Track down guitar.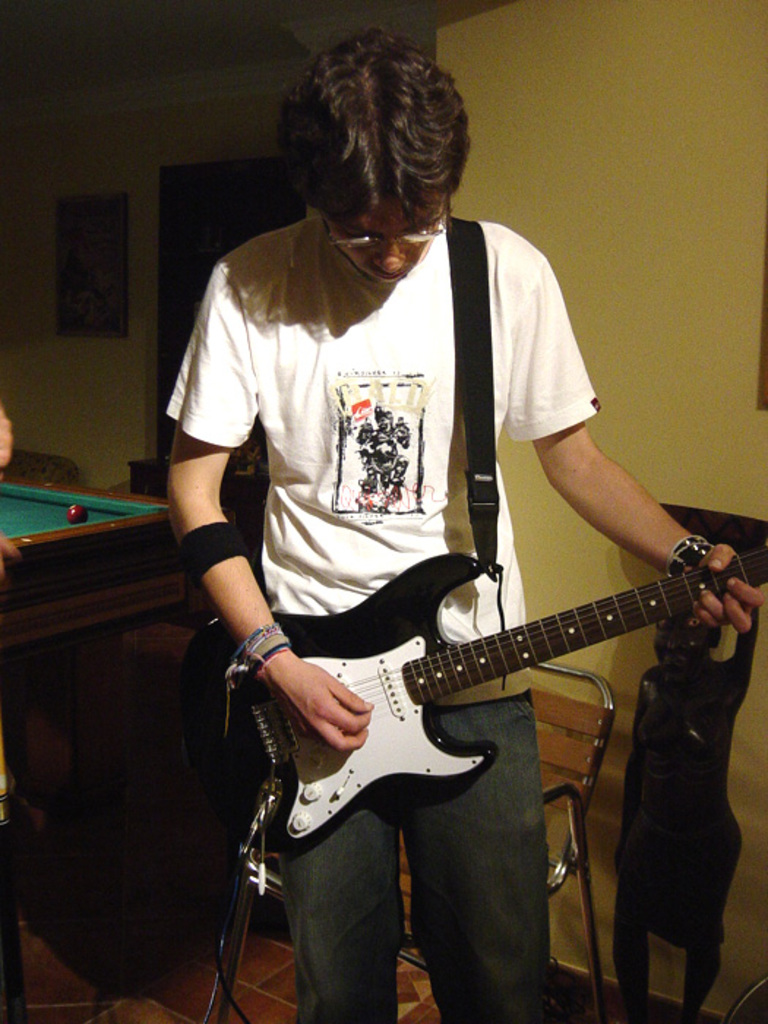
Tracked to rect(190, 516, 750, 872).
